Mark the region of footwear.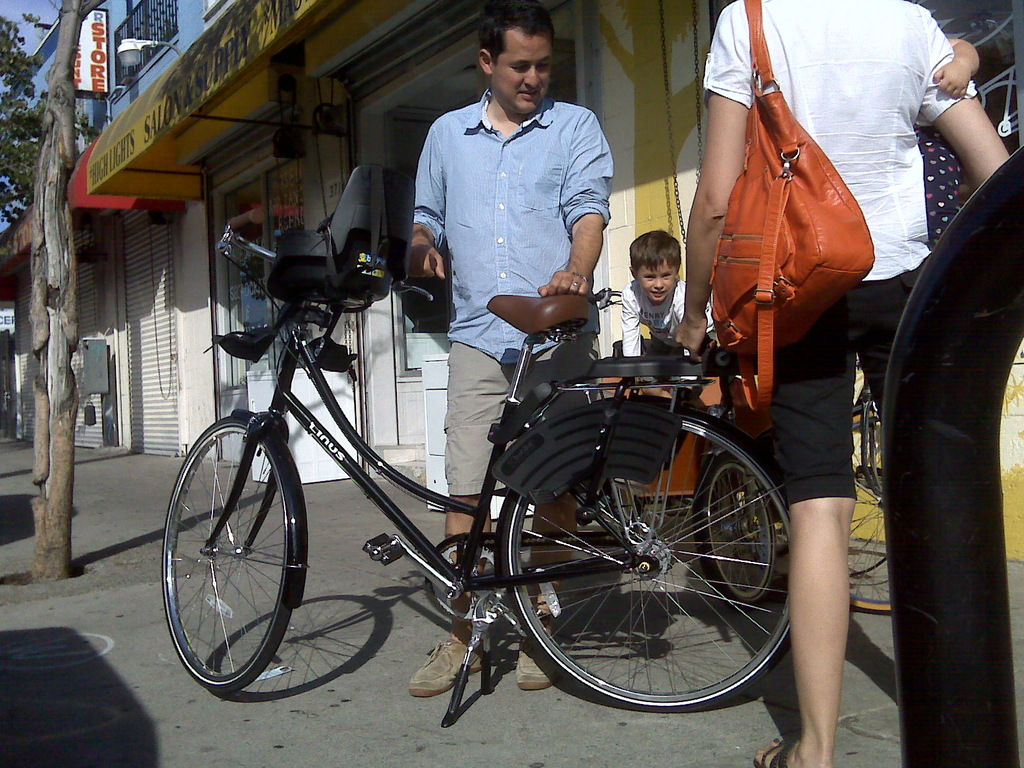
Region: <box>752,734,805,767</box>.
